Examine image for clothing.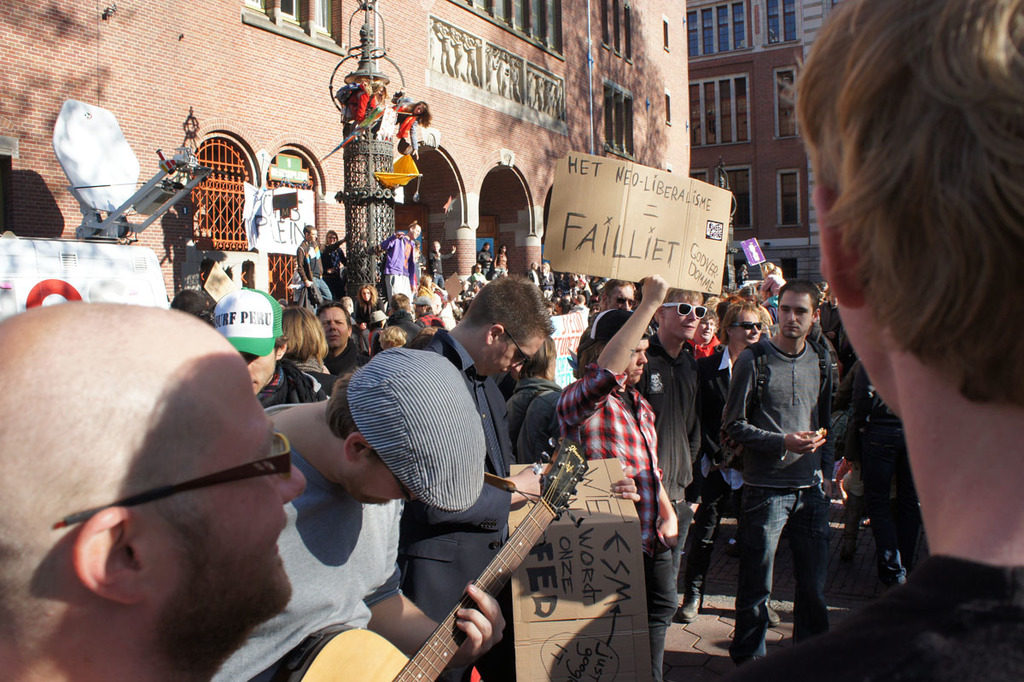
Examination result: left=835, top=366, right=916, bottom=554.
